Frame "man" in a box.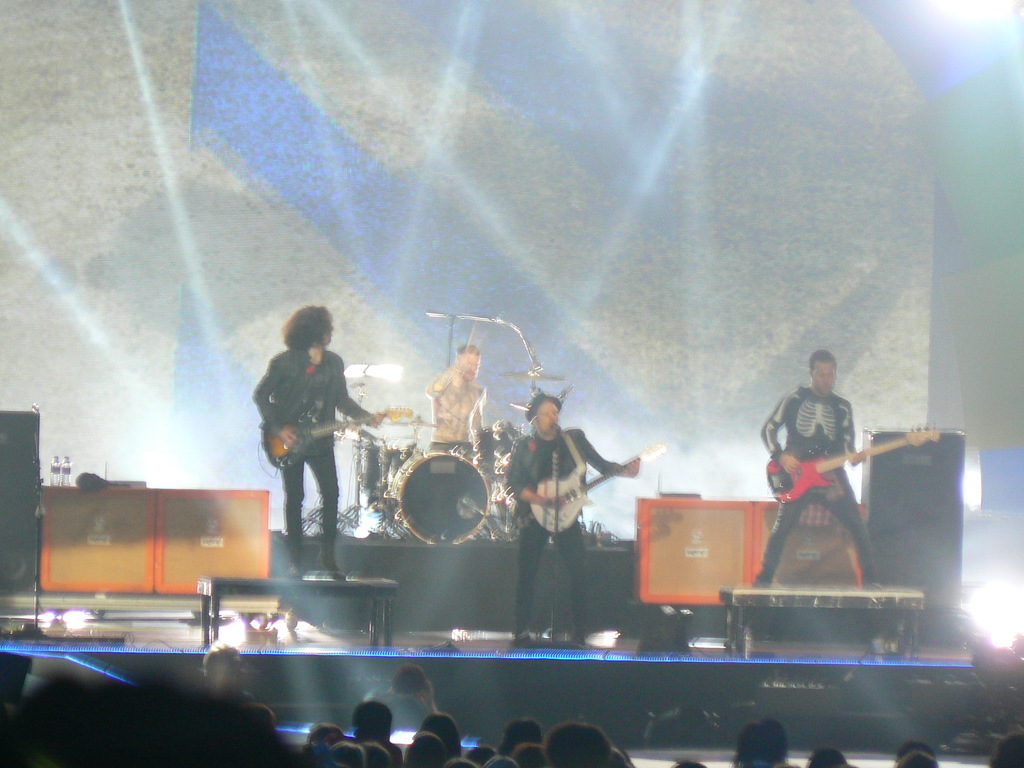
region(257, 303, 388, 582).
